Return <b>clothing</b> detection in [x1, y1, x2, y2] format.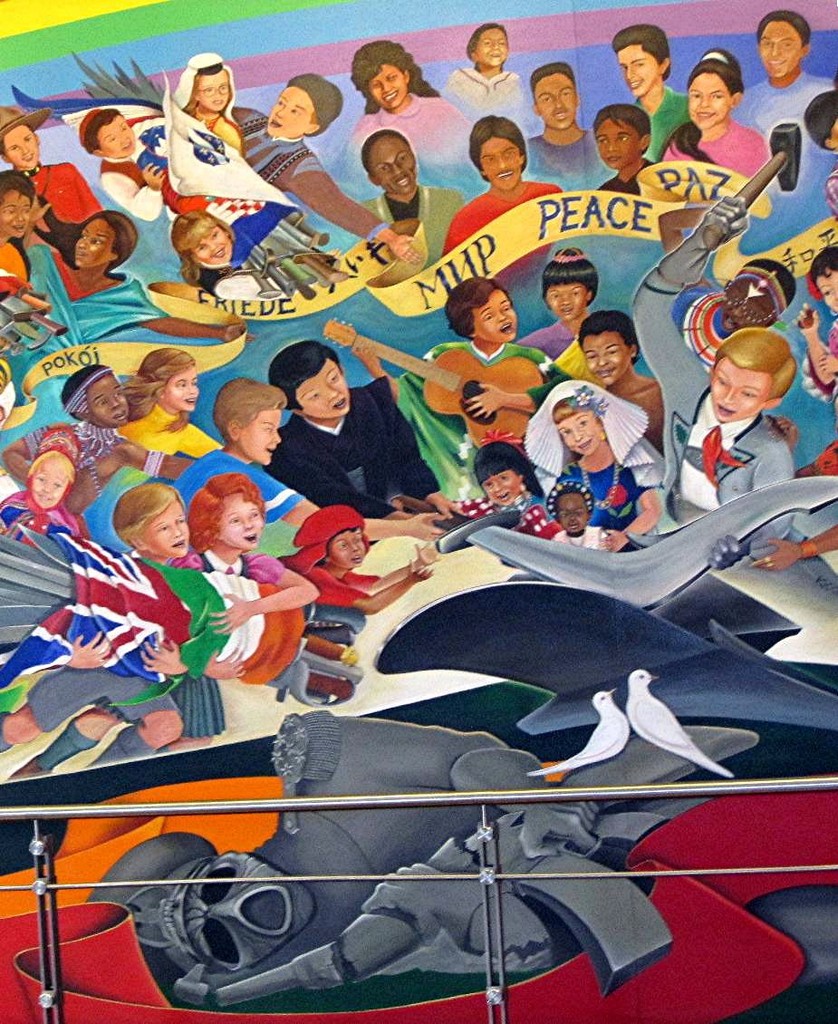
[695, 53, 831, 144].
